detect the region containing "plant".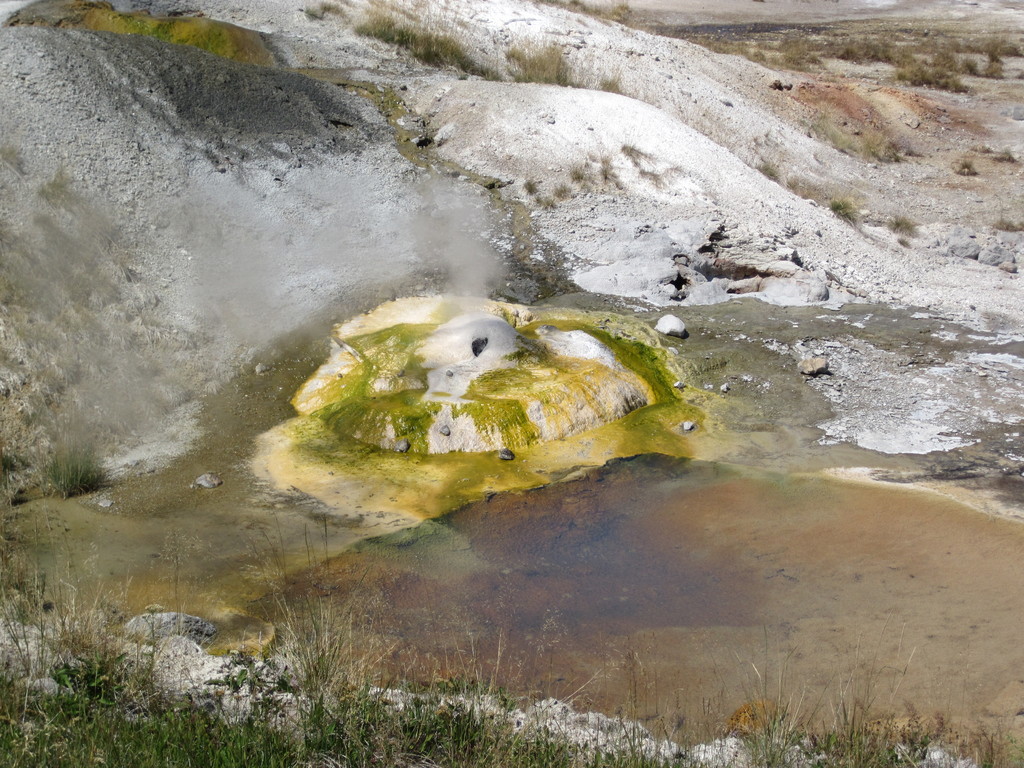
crop(705, 31, 753, 57).
